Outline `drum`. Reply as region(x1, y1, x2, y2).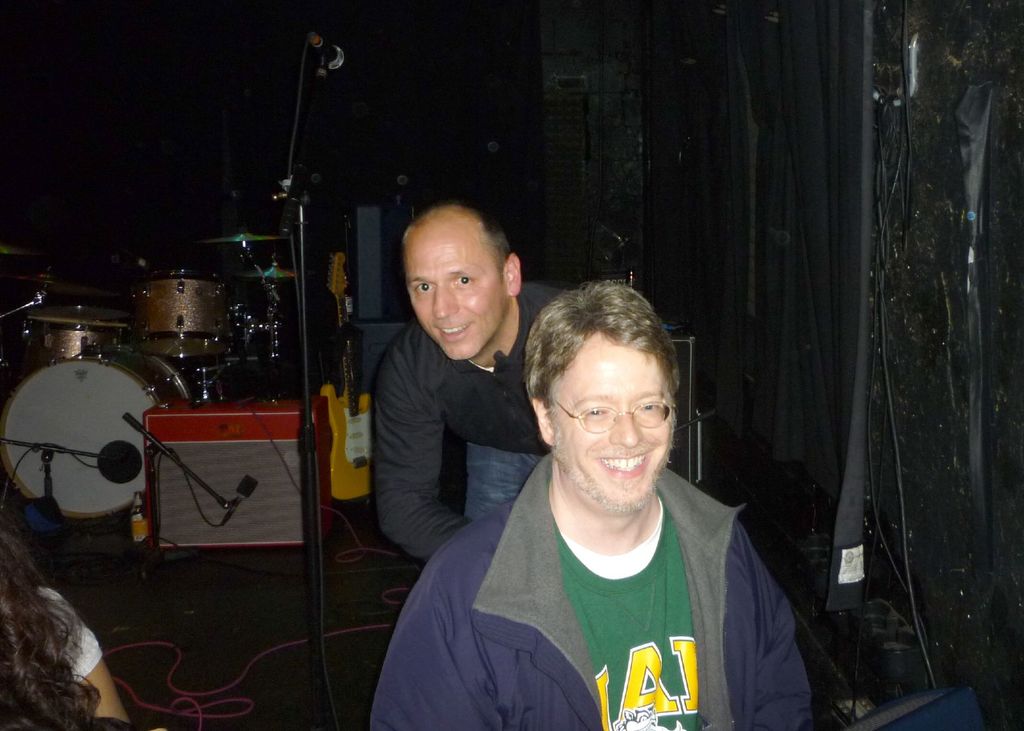
region(19, 316, 130, 383).
